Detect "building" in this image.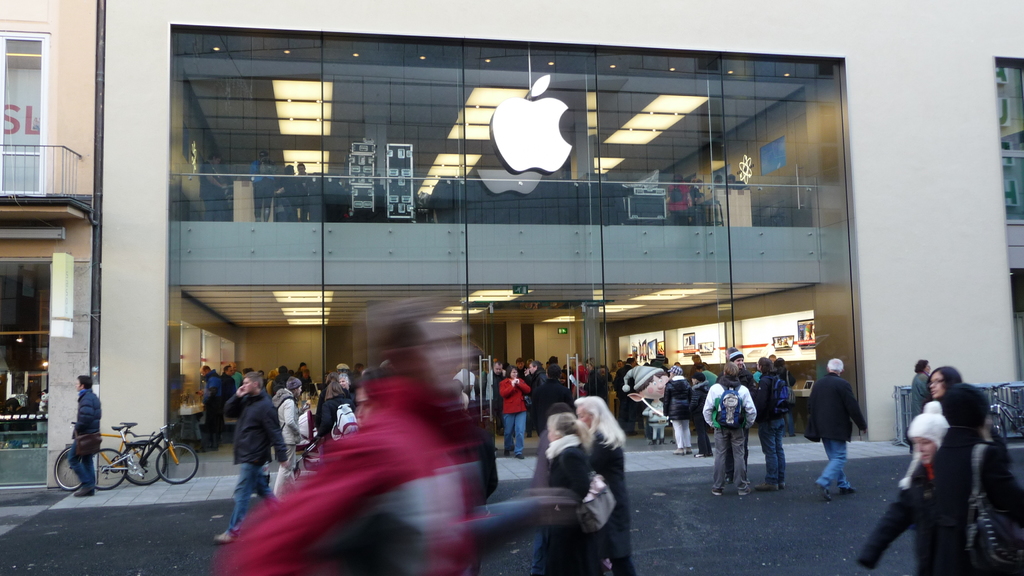
Detection: BBox(97, 0, 1023, 470).
